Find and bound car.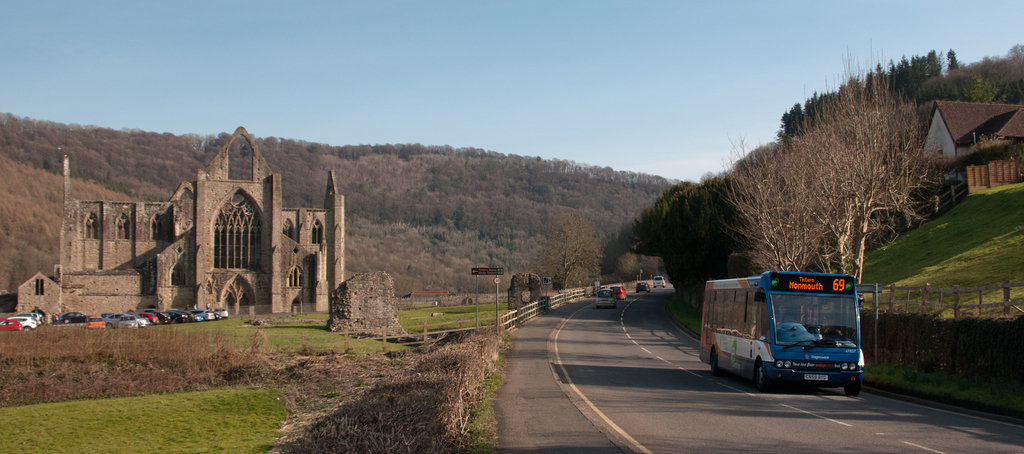
Bound: select_region(635, 284, 652, 291).
